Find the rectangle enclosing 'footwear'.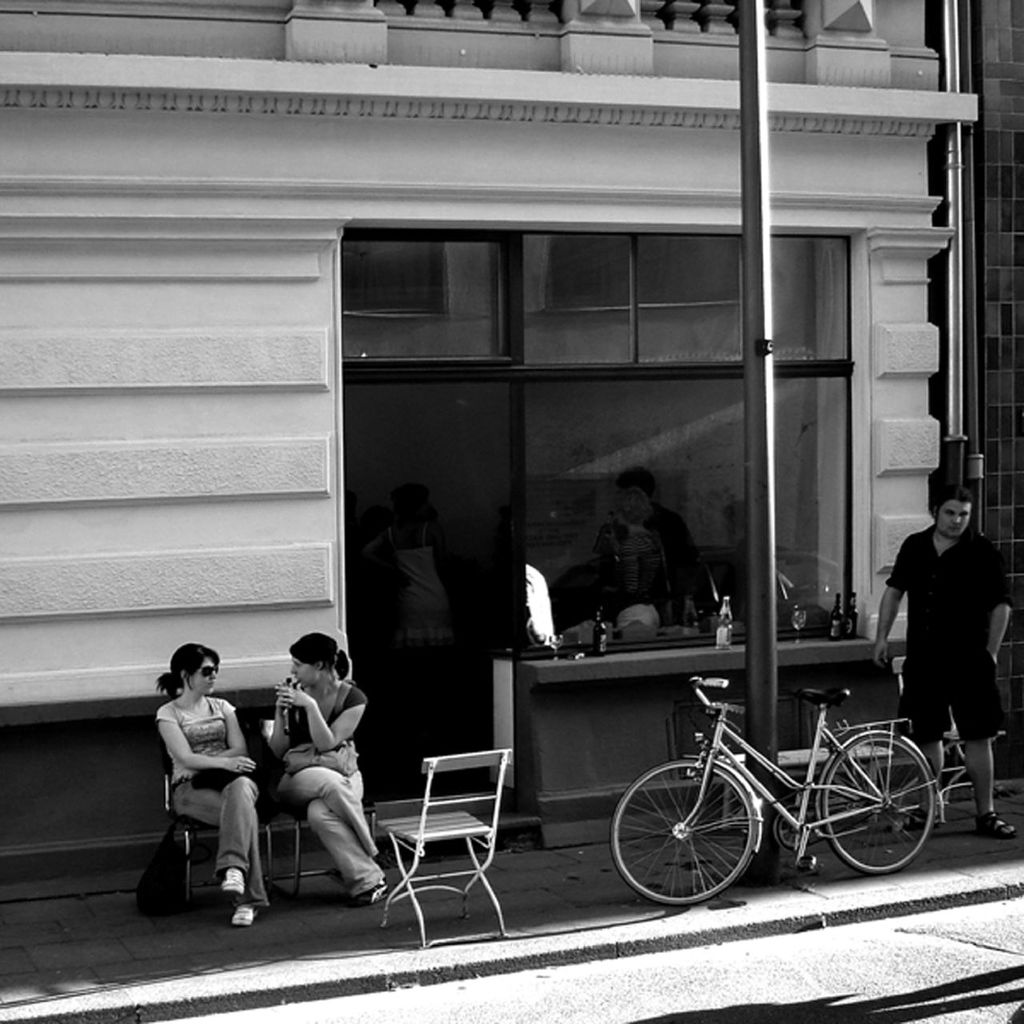
<region>229, 899, 260, 931</region>.
